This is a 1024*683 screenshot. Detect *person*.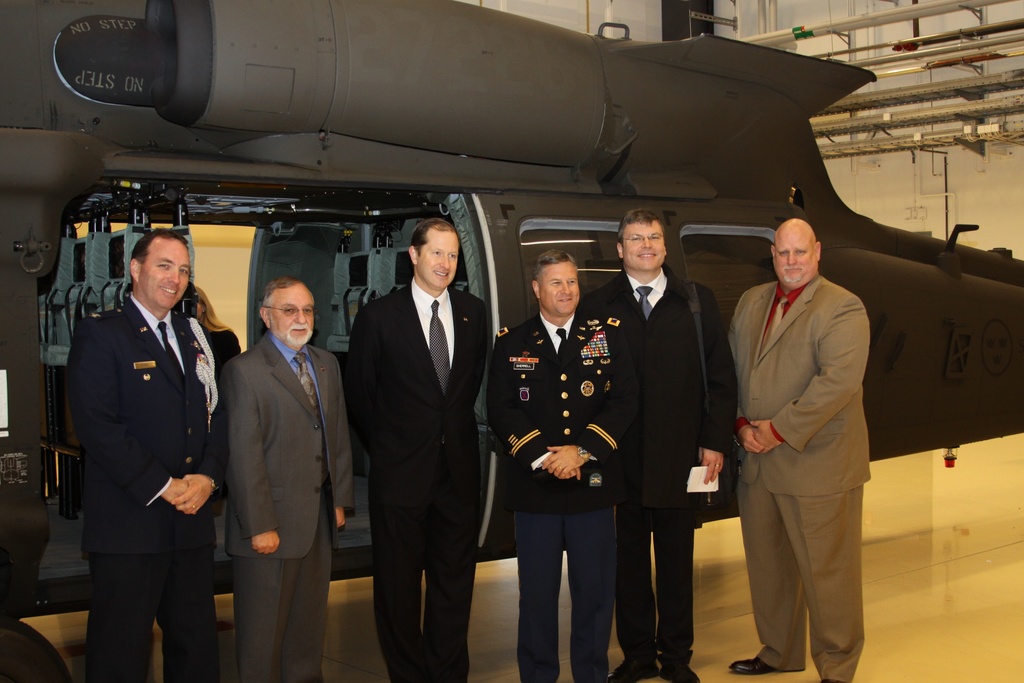
region(588, 208, 737, 682).
